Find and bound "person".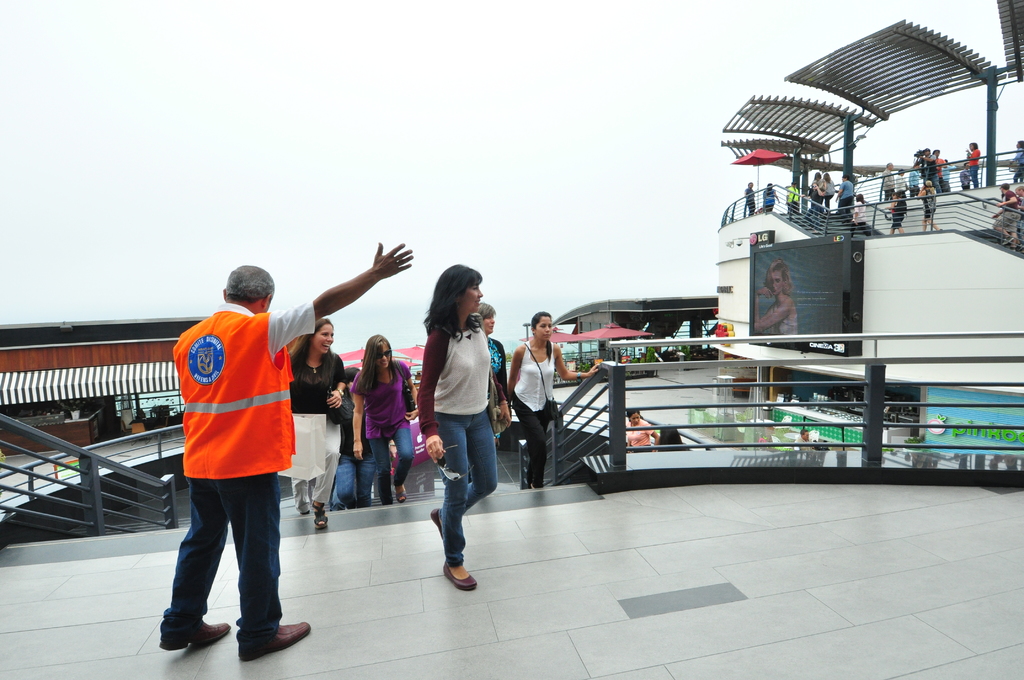
Bound: rect(967, 138, 979, 188).
